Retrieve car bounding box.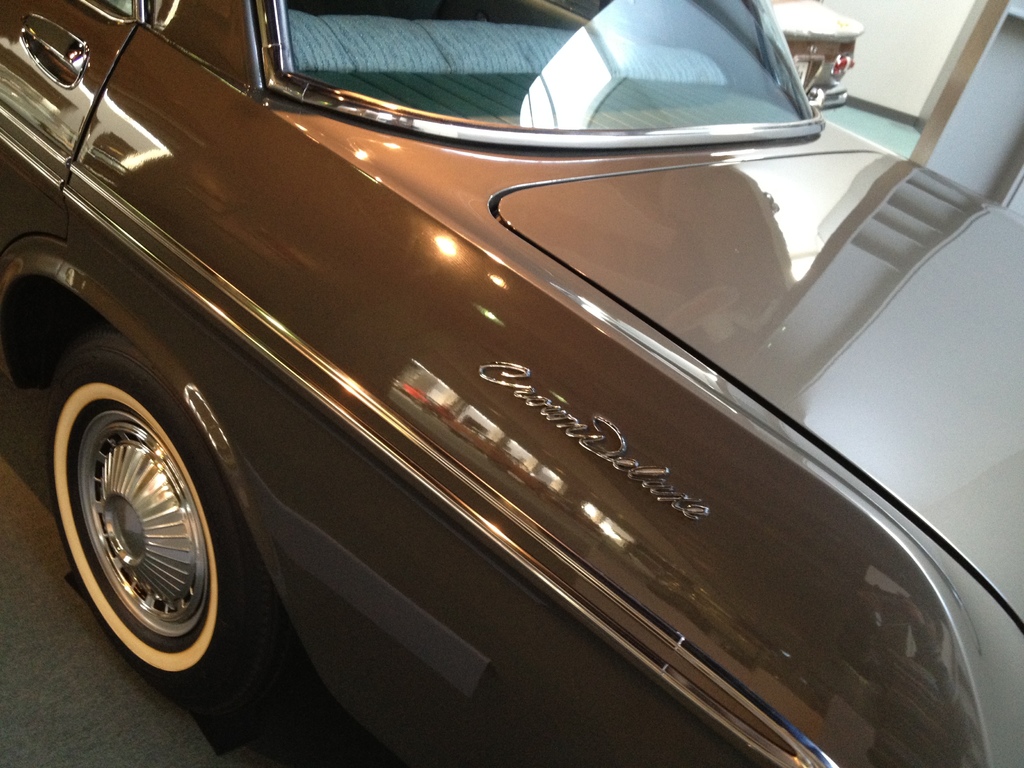
Bounding box: (769, 0, 862, 111).
